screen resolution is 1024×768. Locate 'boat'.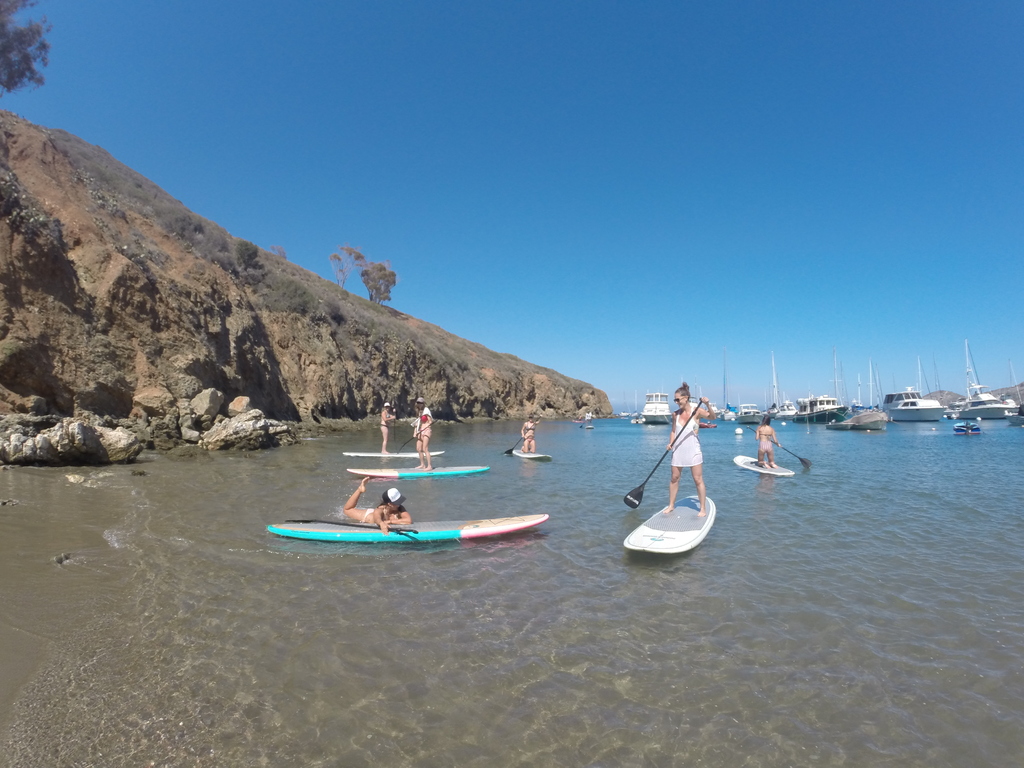
bbox=[619, 408, 634, 418].
